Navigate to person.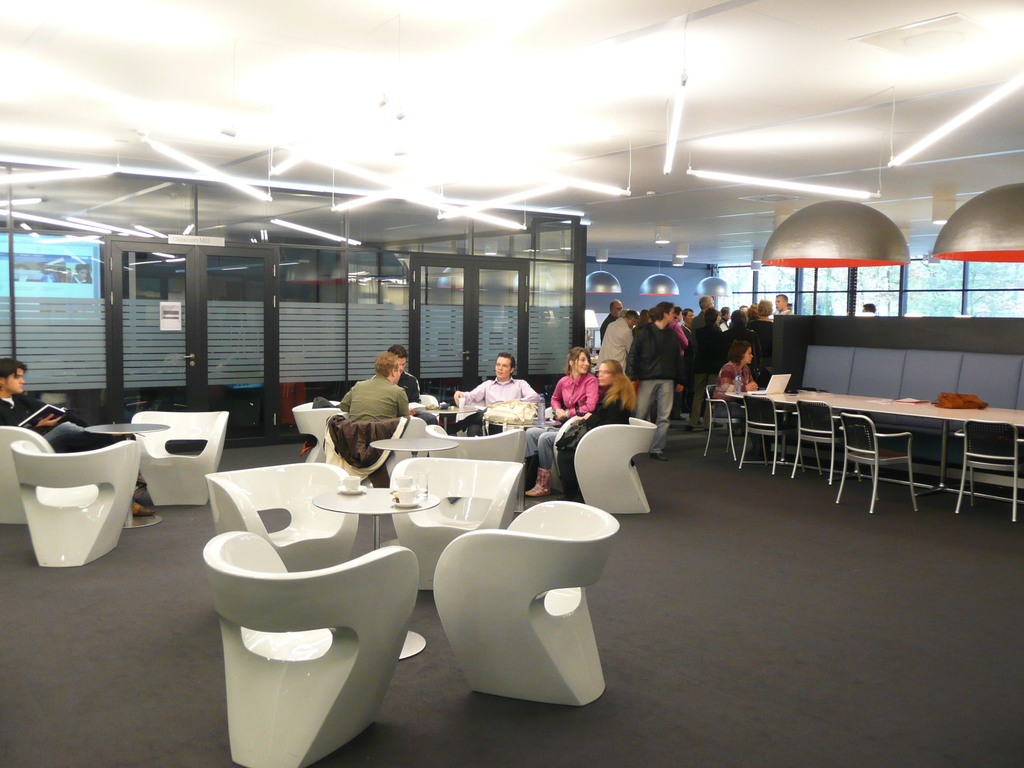
Navigation target: [0, 359, 159, 520].
